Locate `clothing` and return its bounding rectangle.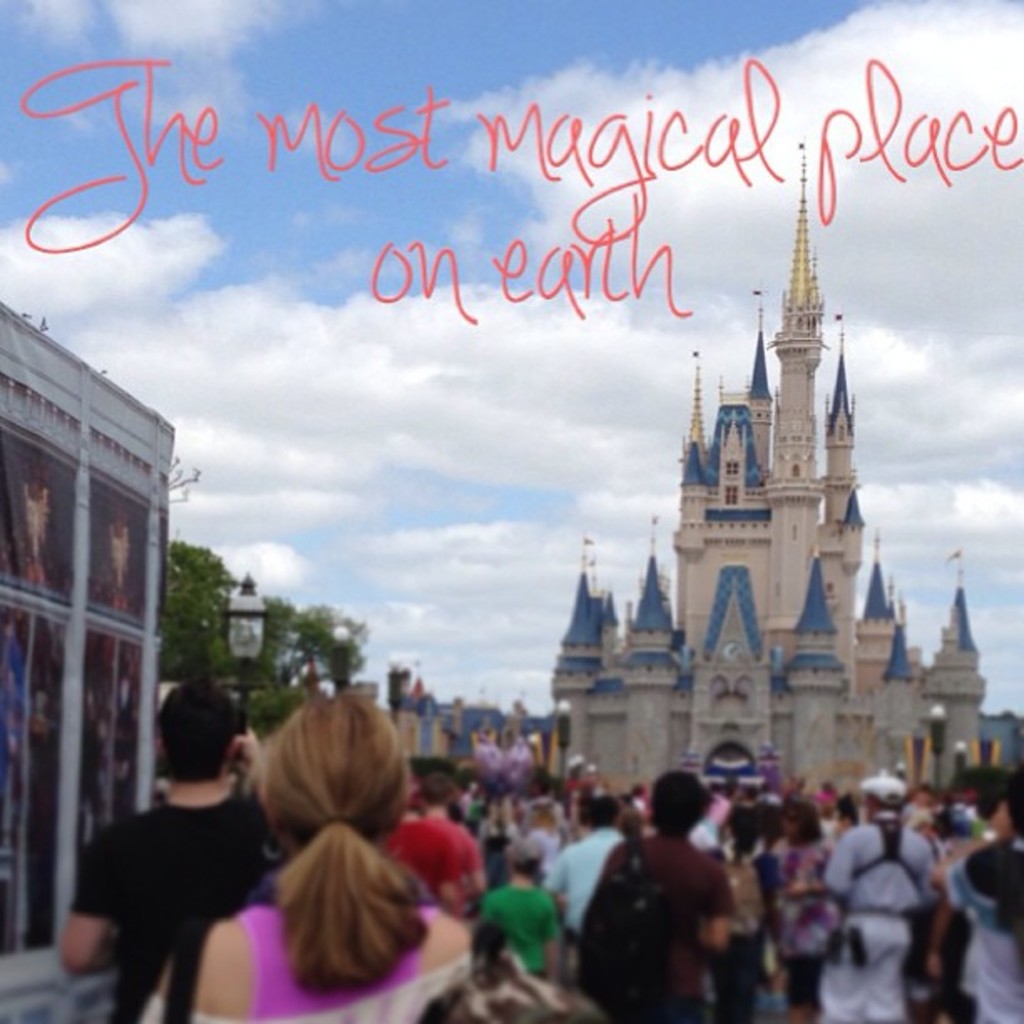
crop(236, 892, 428, 1022).
